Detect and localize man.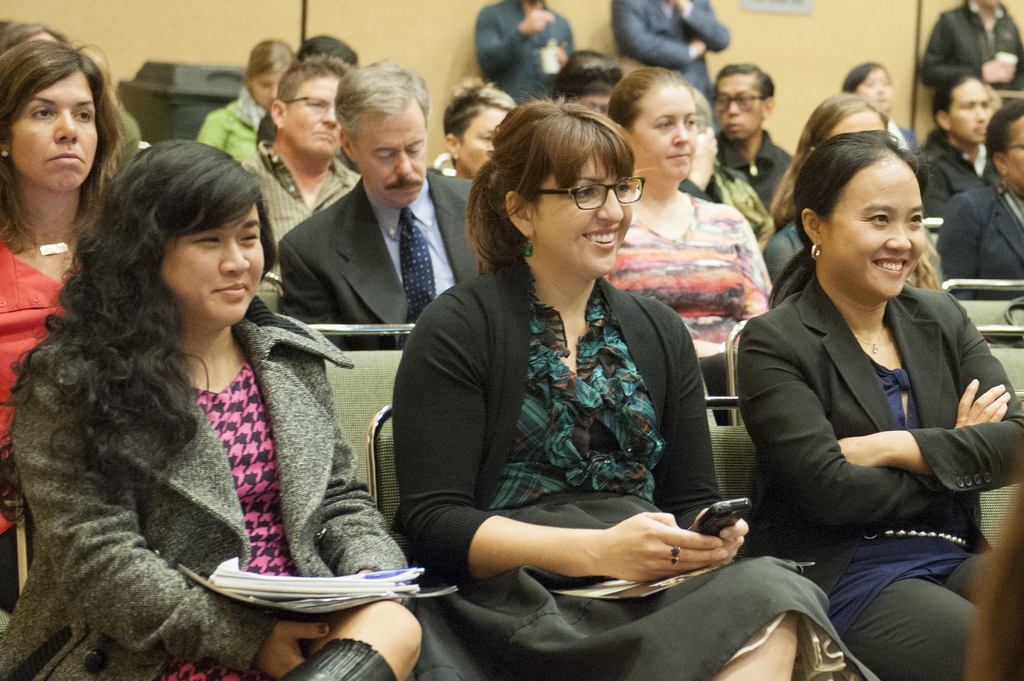
Localized at x1=611, y1=0, x2=737, y2=124.
